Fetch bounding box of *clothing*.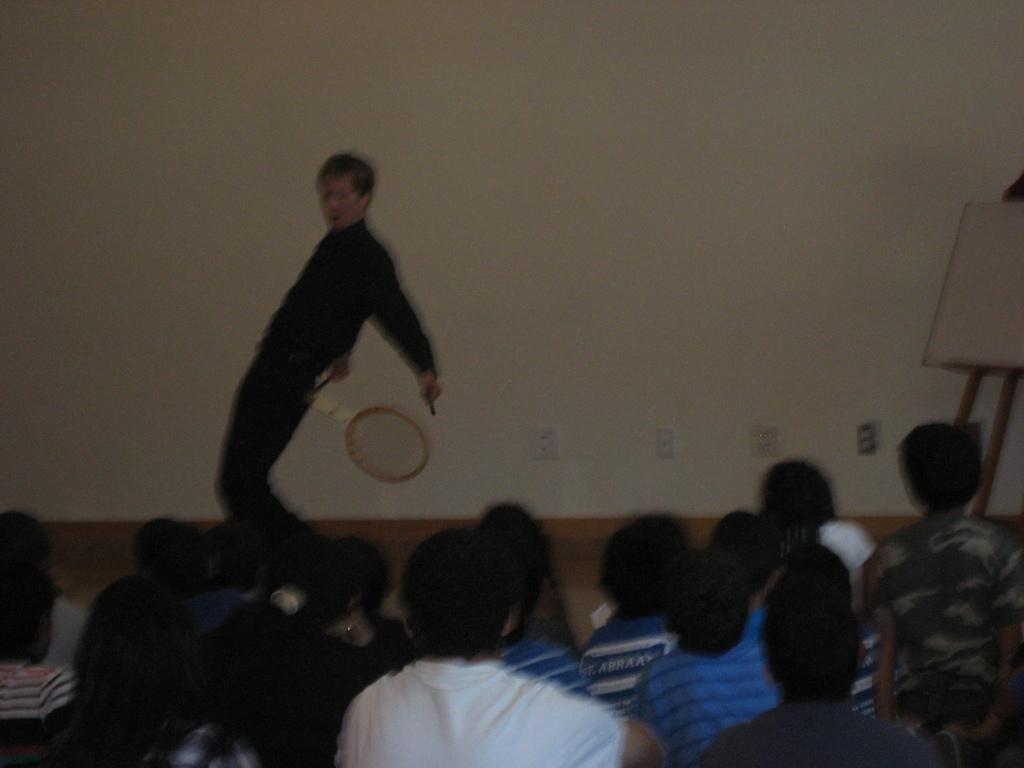
Bbox: bbox=(748, 605, 774, 638).
